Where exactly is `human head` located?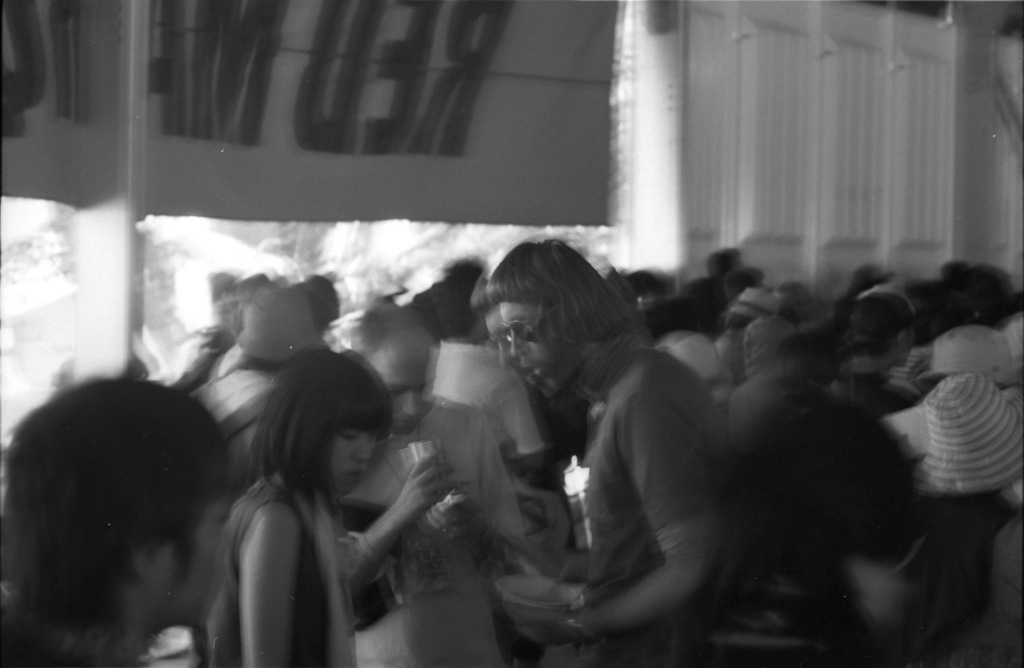
Its bounding box is [left=5, top=378, right=230, bottom=627].
